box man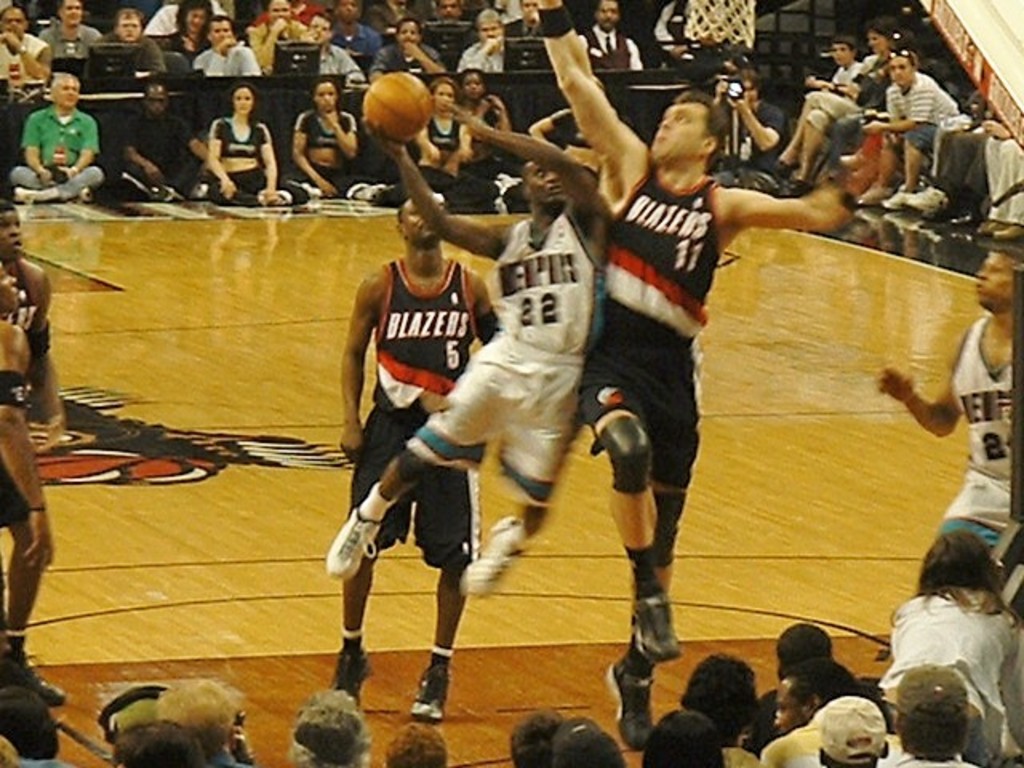
left=552, top=714, right=627, bottom=766
